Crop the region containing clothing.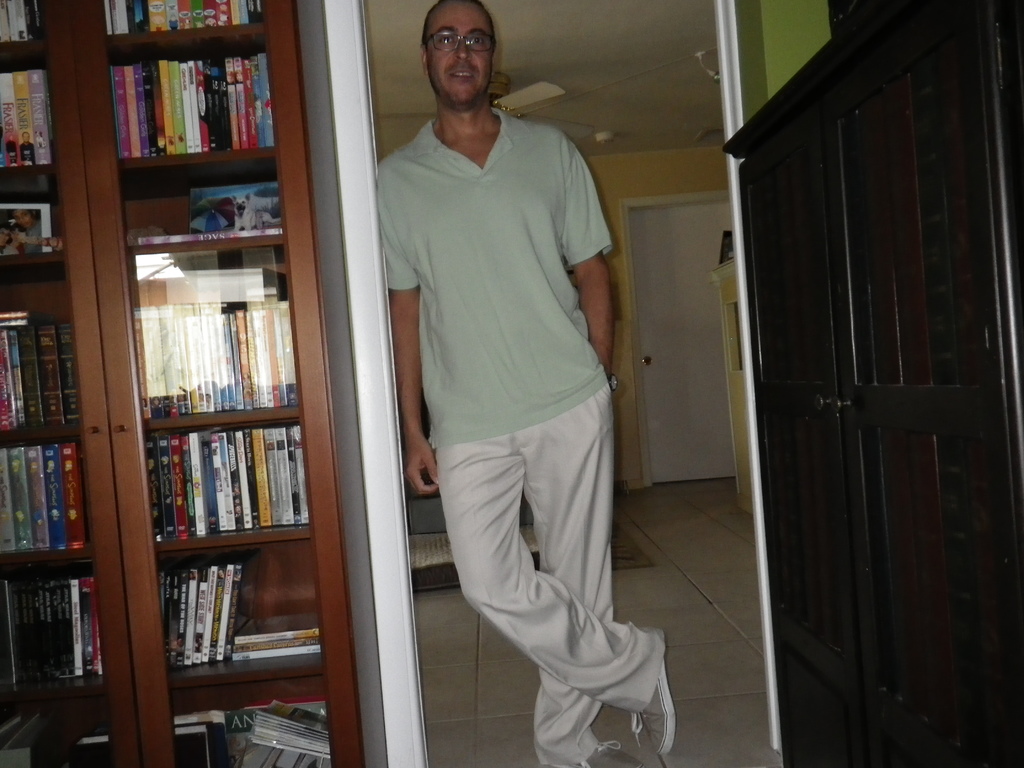
Crop region: 369:114:671:767.
